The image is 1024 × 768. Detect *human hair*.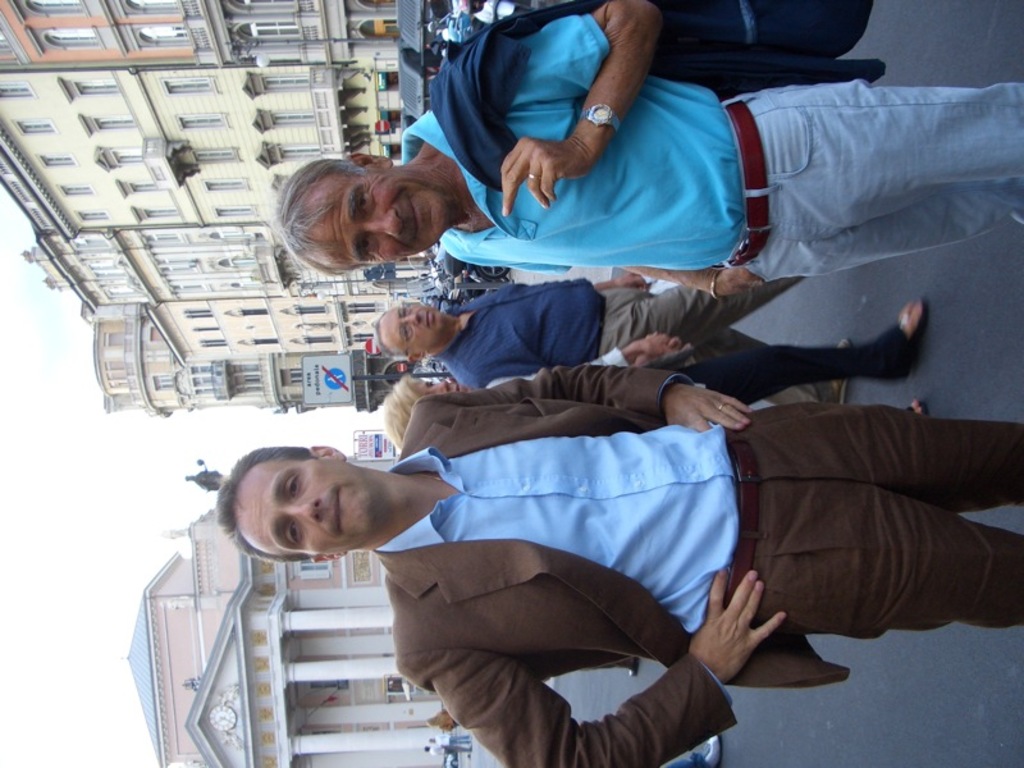
Detection: 372,312,397,362.
